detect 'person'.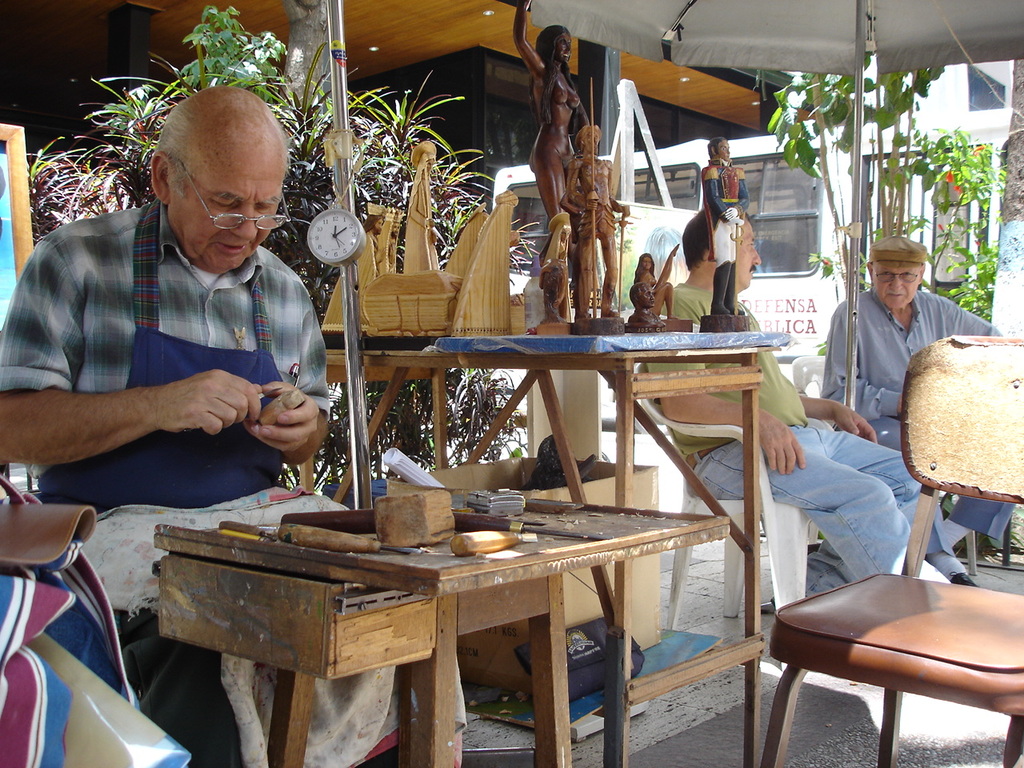
Detected at {"left": 571, "top": 119, "right": 626, "bottom": 314}.
